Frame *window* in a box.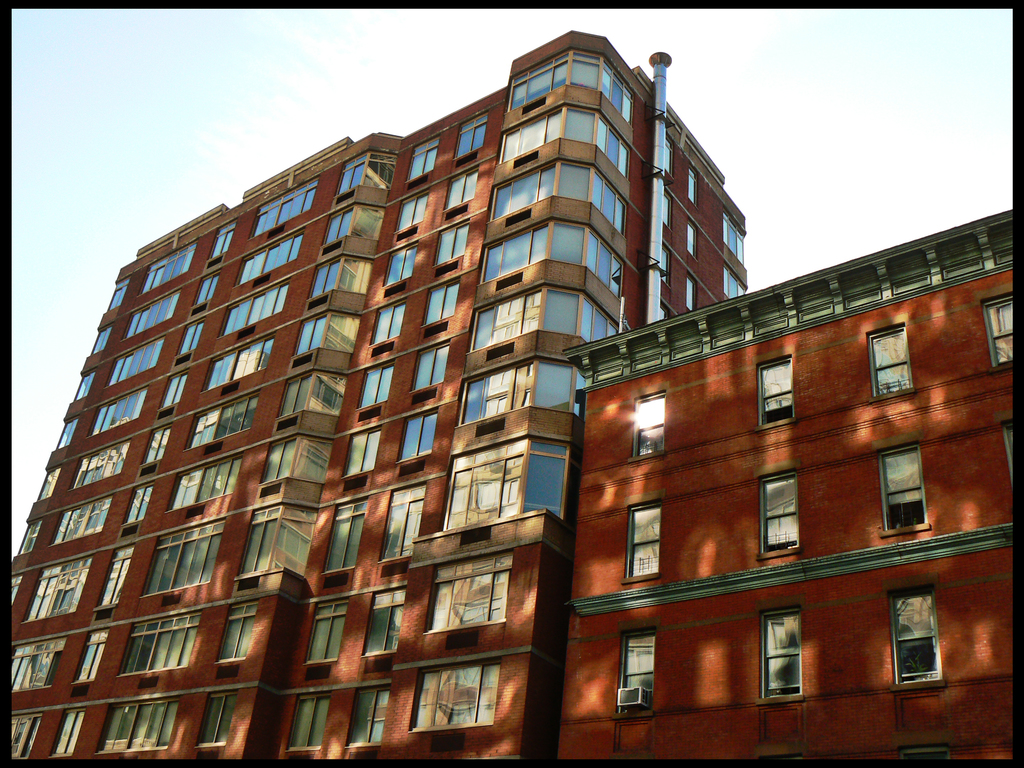
436 438 580 532.
